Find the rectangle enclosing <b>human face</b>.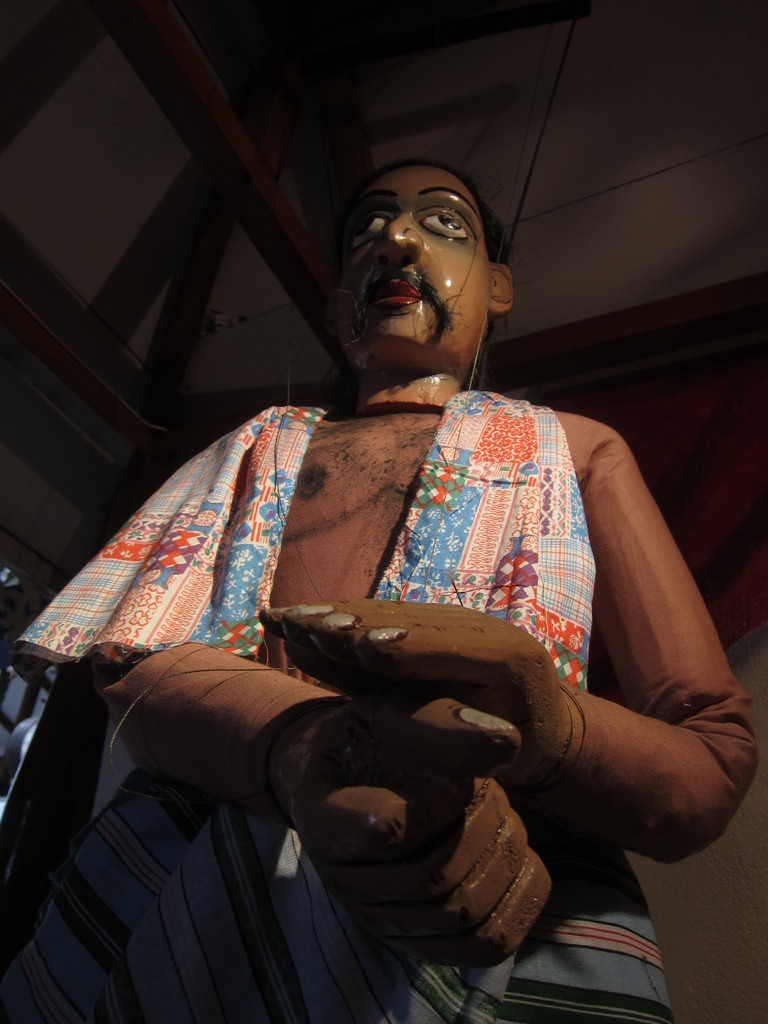
detection(339, 169, 491, 360).
